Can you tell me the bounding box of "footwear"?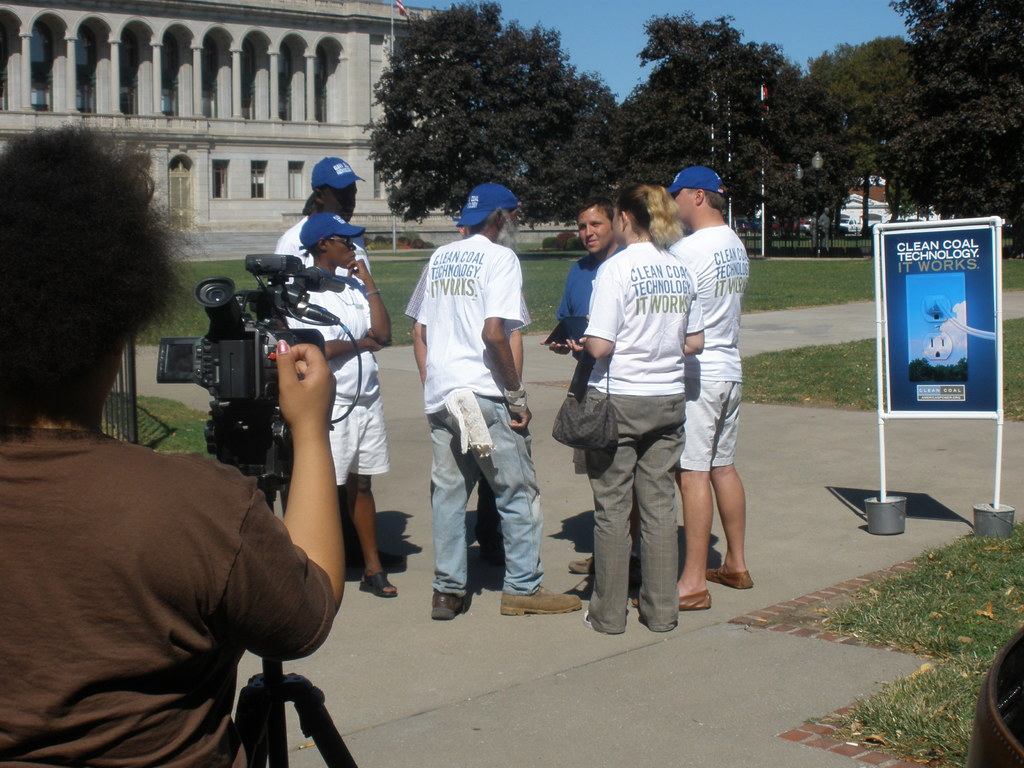
<region>428, 593, 467, 618</region>.
